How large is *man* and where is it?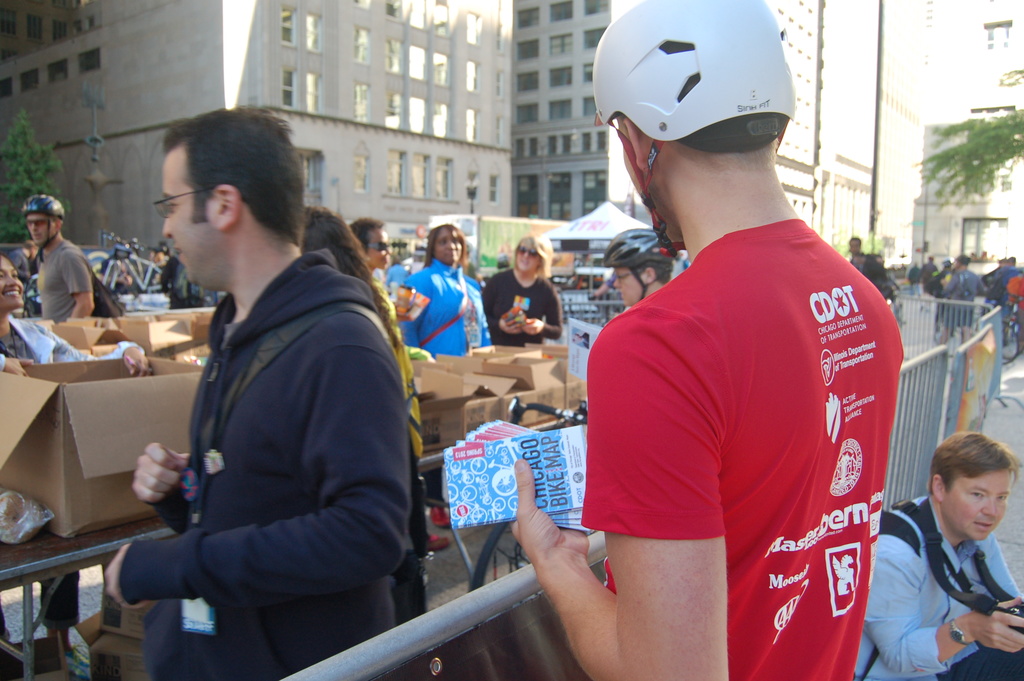
Bounding box: 994, 257, 1017, 319.
